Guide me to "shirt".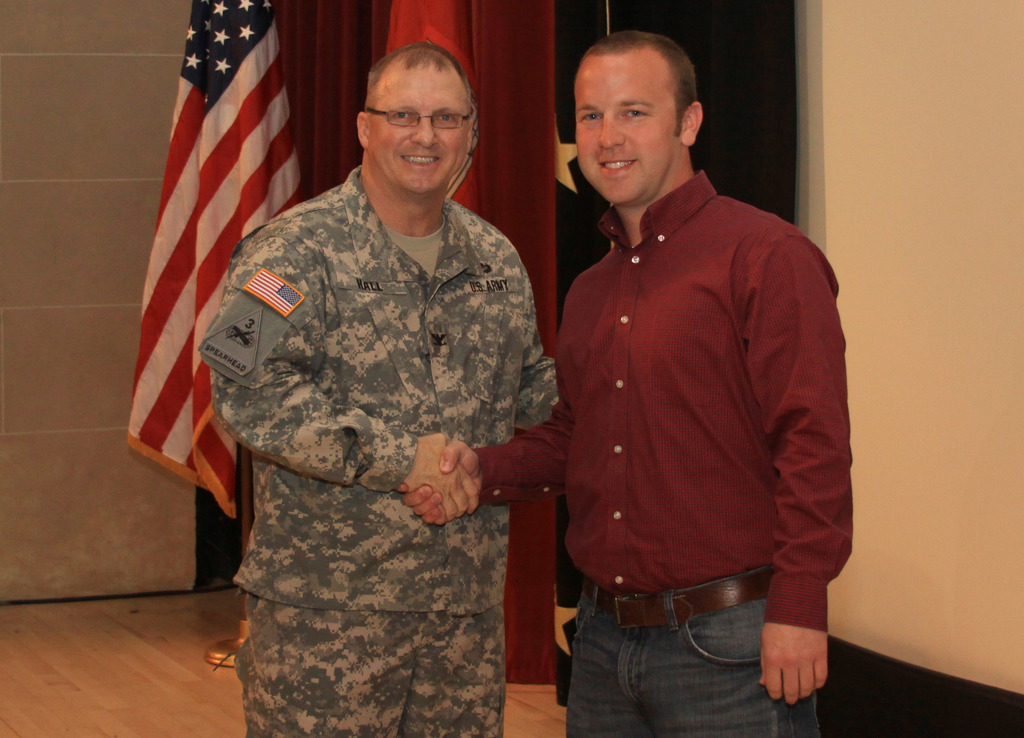
Guidance: <bbox>529, 133, 848, 671</bbox>.
